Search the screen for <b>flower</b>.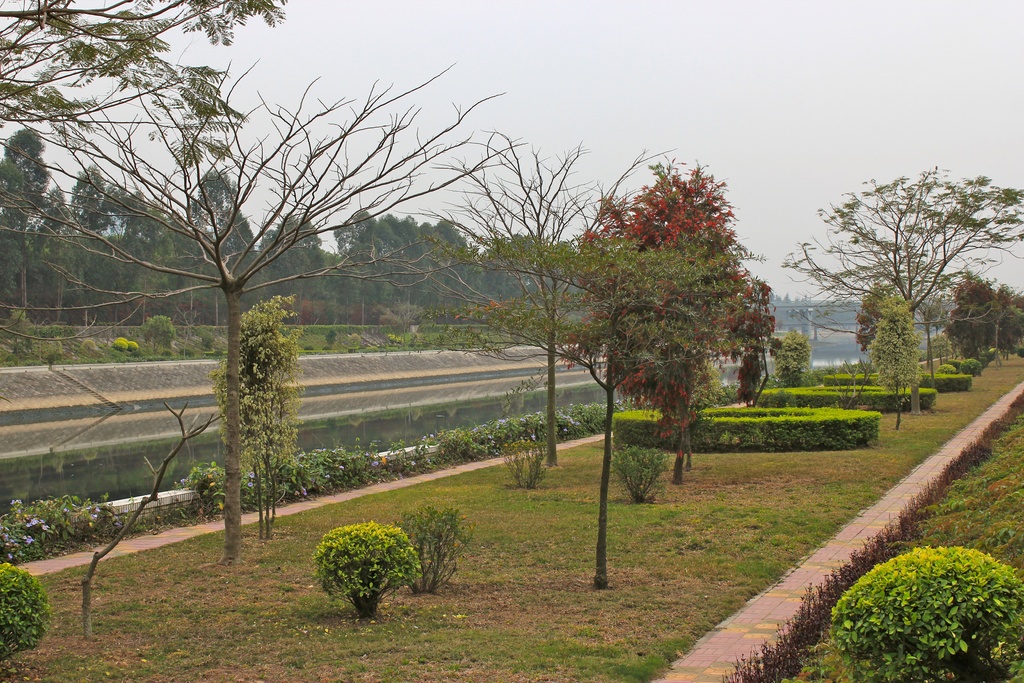
Found at <bbox>325, 475, 329, 477</bbox>.
